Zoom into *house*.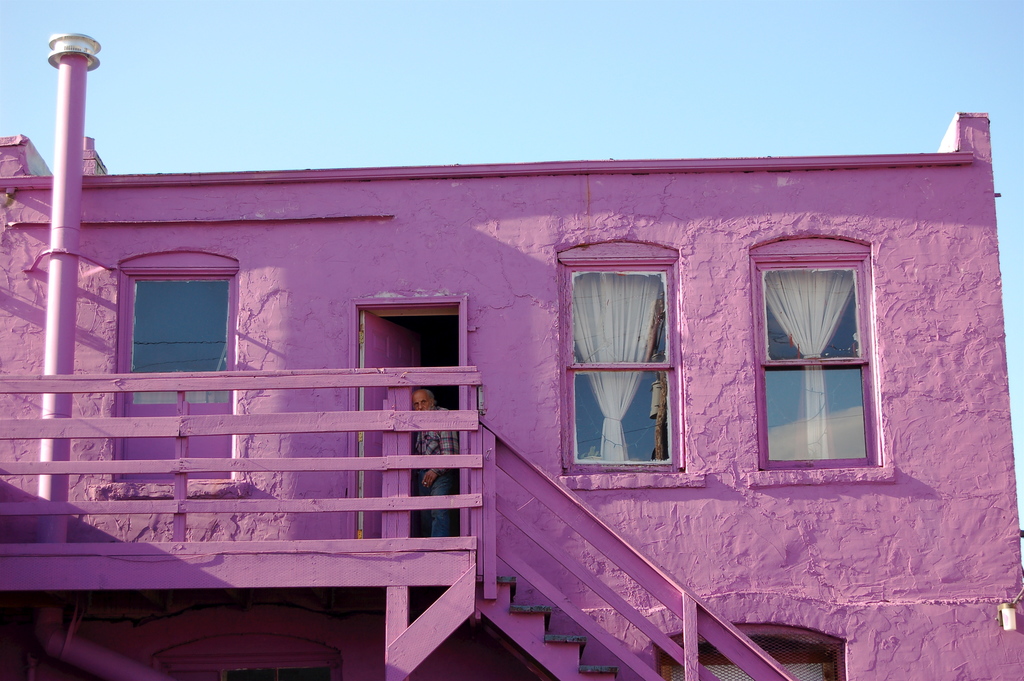
Zoom target: (0, 113, 991, 680).
